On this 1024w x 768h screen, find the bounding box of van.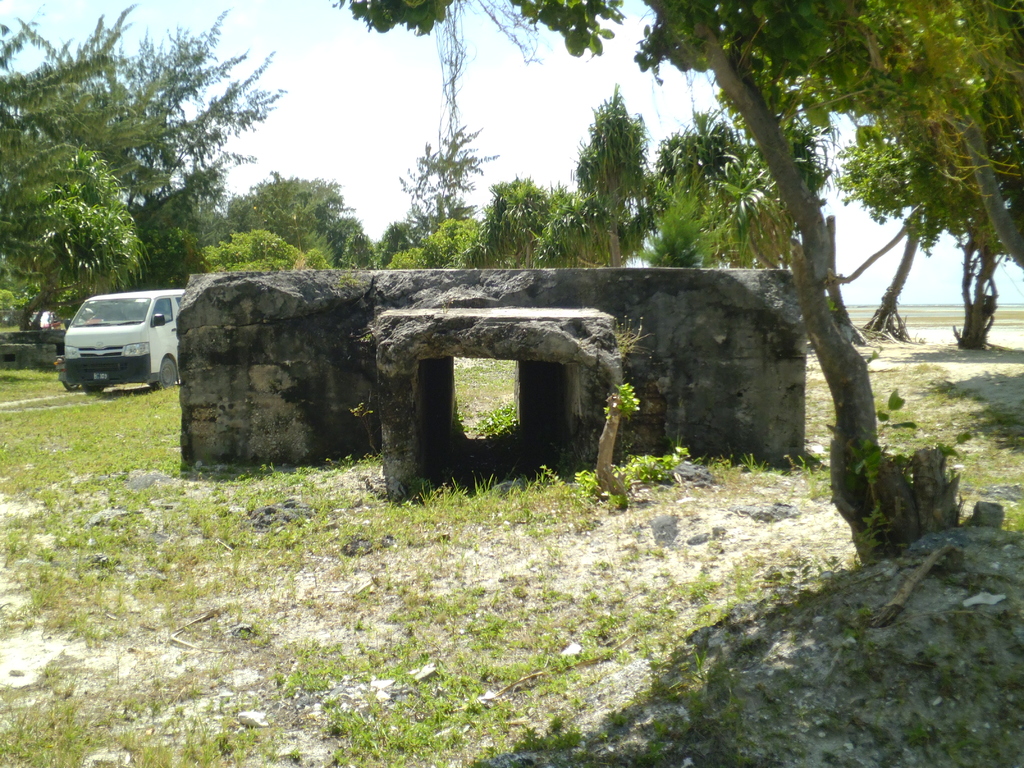
Bounding box: 60,289,188,393.
